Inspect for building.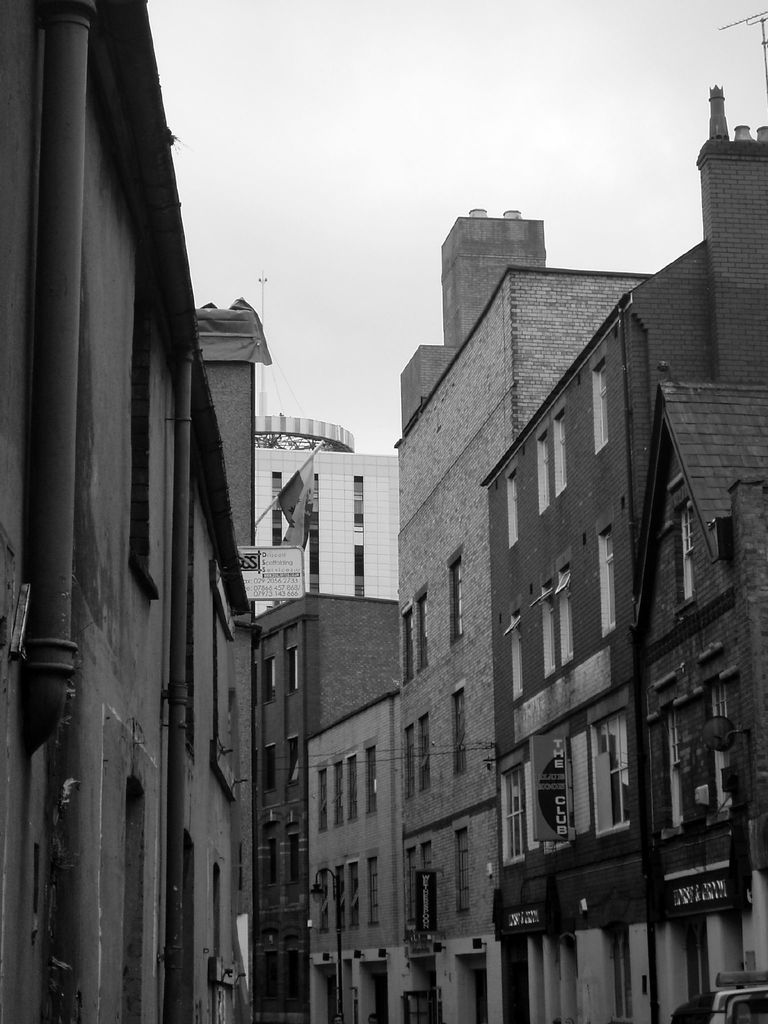
Inspection: {"left": 261, "top": 437, "right": 403, "bottom": 608}.
